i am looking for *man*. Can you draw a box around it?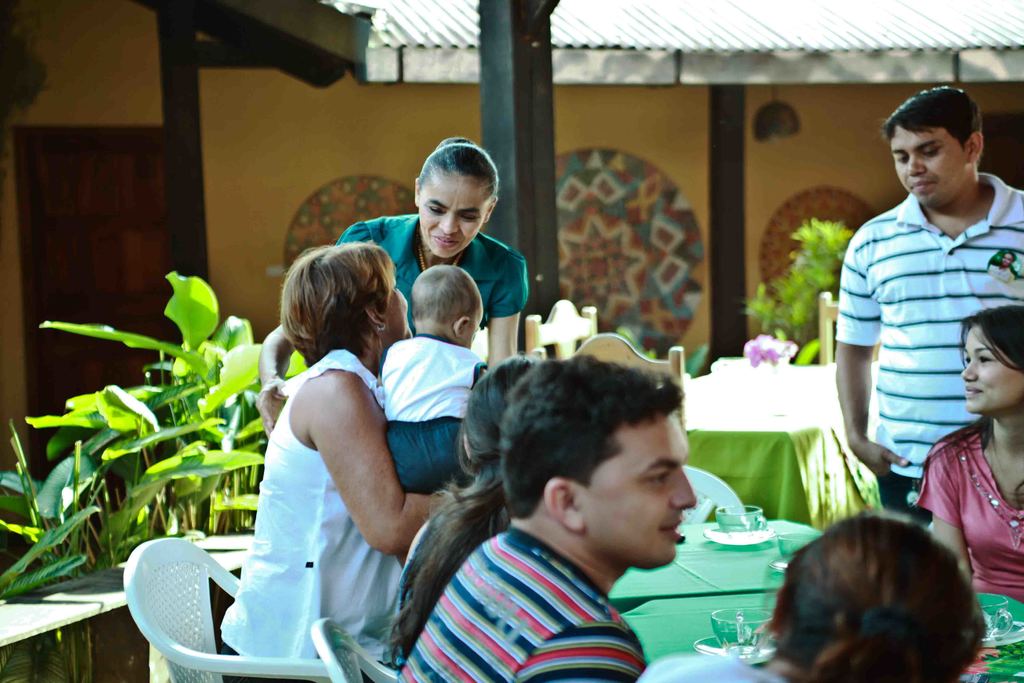
Sure, the bounding box is select_region(831, 85, 1023, 518).
